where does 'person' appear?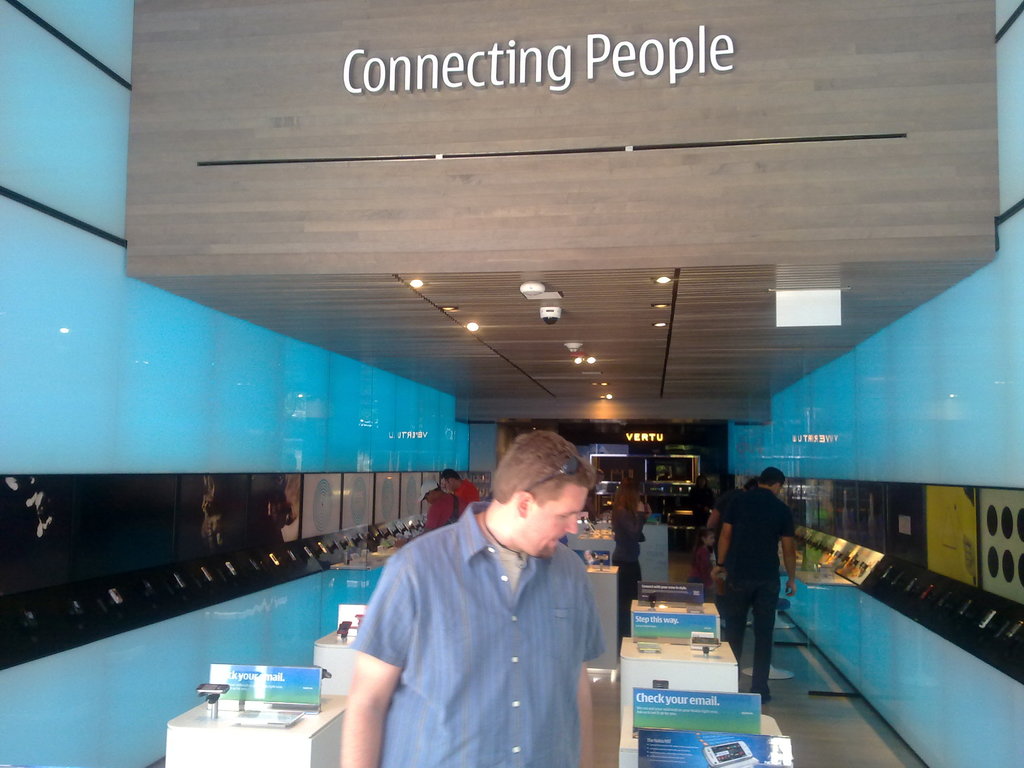
Appears at bbox=[687, 475, 715, 537].
